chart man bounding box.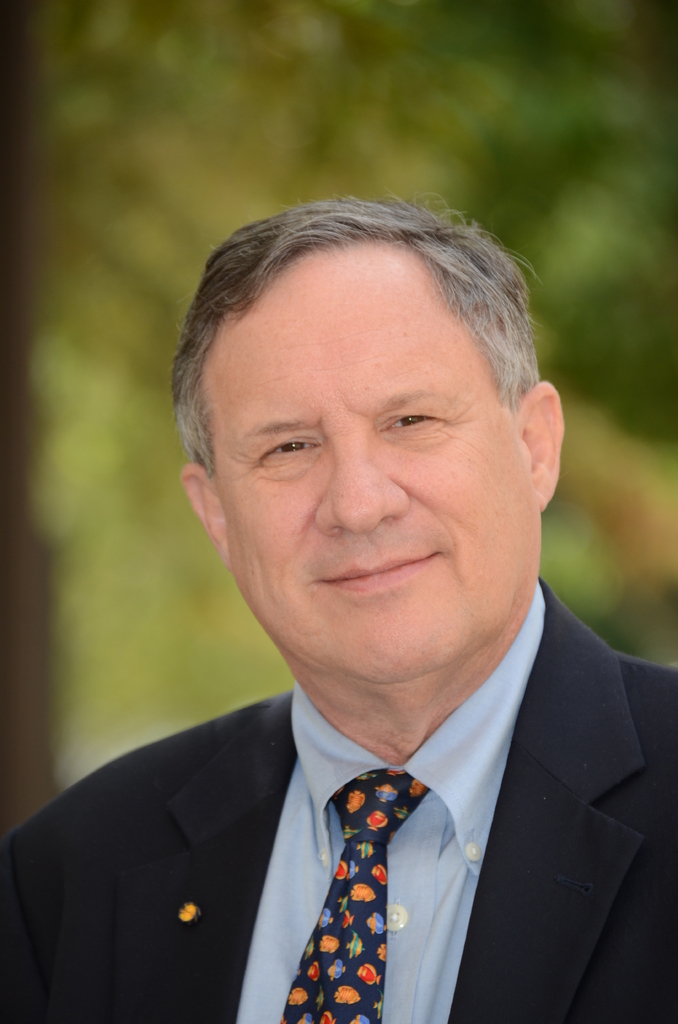
Charted: bbox=[0, 198, 677, 1023].
